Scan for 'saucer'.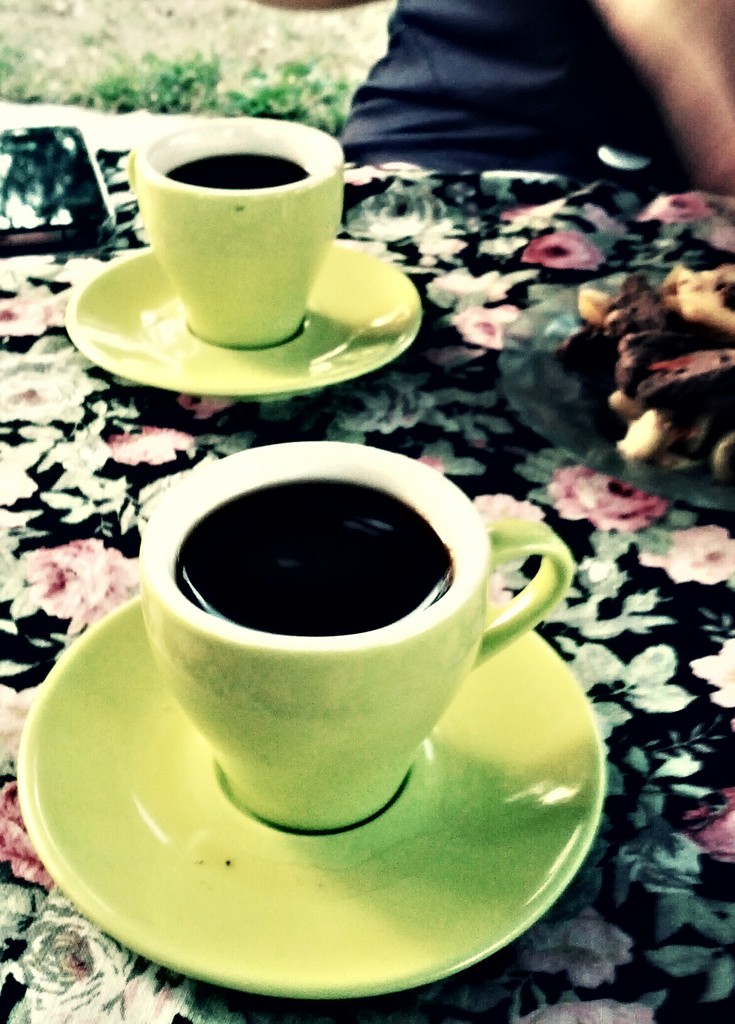
Scan result: l=13, t=592, r=603, b=1006.
